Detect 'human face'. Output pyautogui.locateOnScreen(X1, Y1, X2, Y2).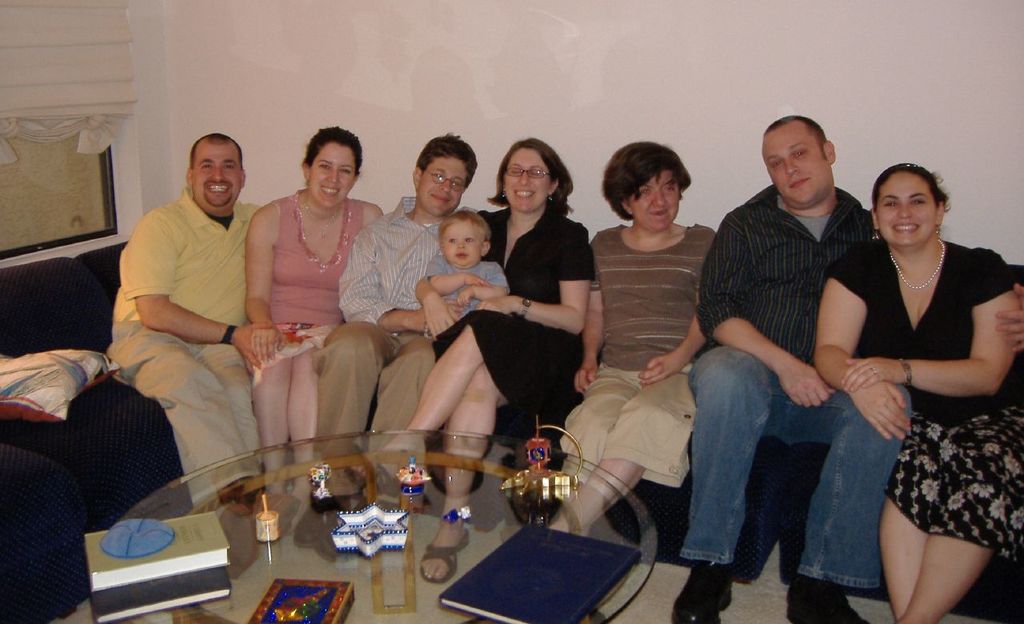
pyautogui.locateOnScreen(627, 168, 674, 232).
